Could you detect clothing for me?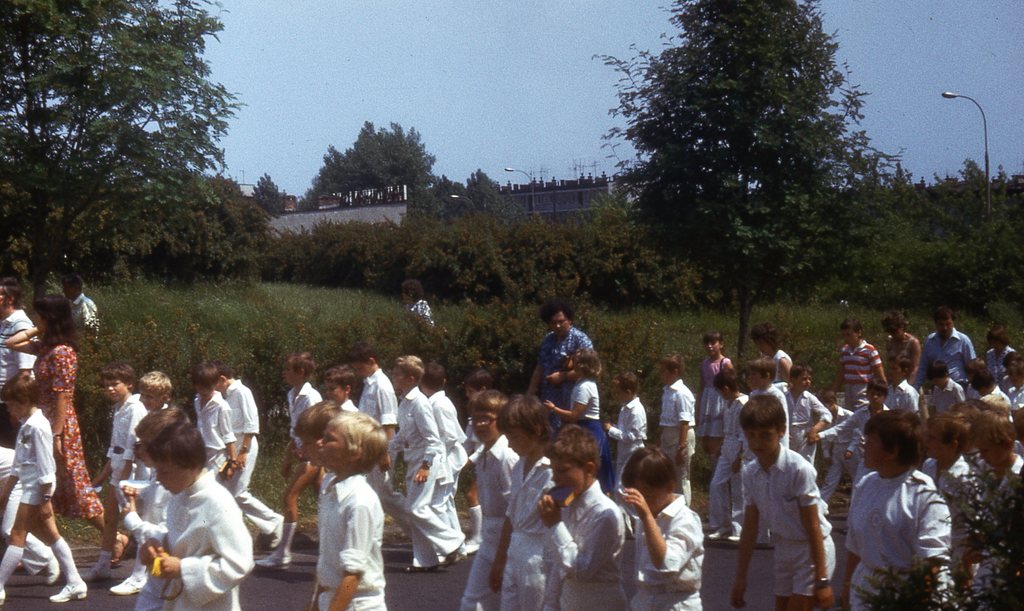
Detection result: [x1=336, y1=399, x2=357, y2=418].
